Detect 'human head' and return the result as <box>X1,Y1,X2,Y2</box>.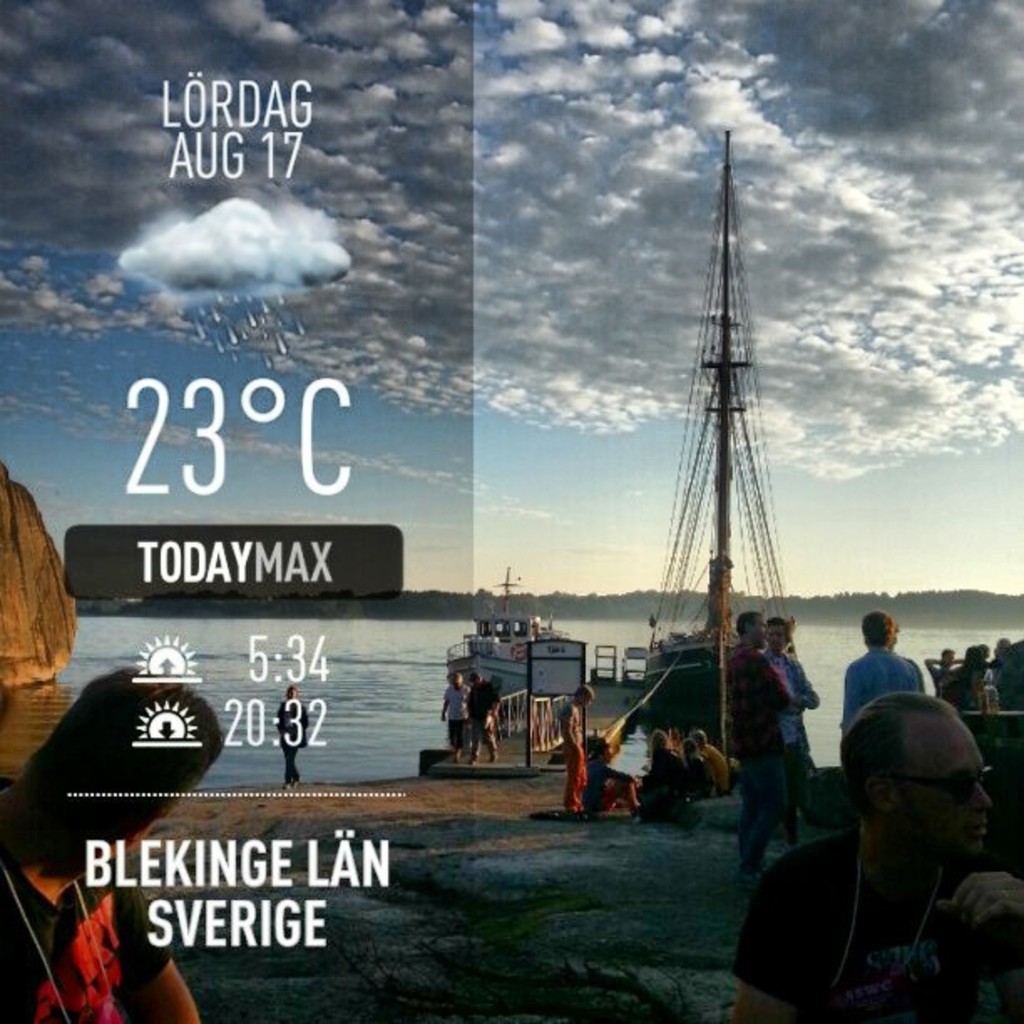
<box>999,634,1009,656</box>.
